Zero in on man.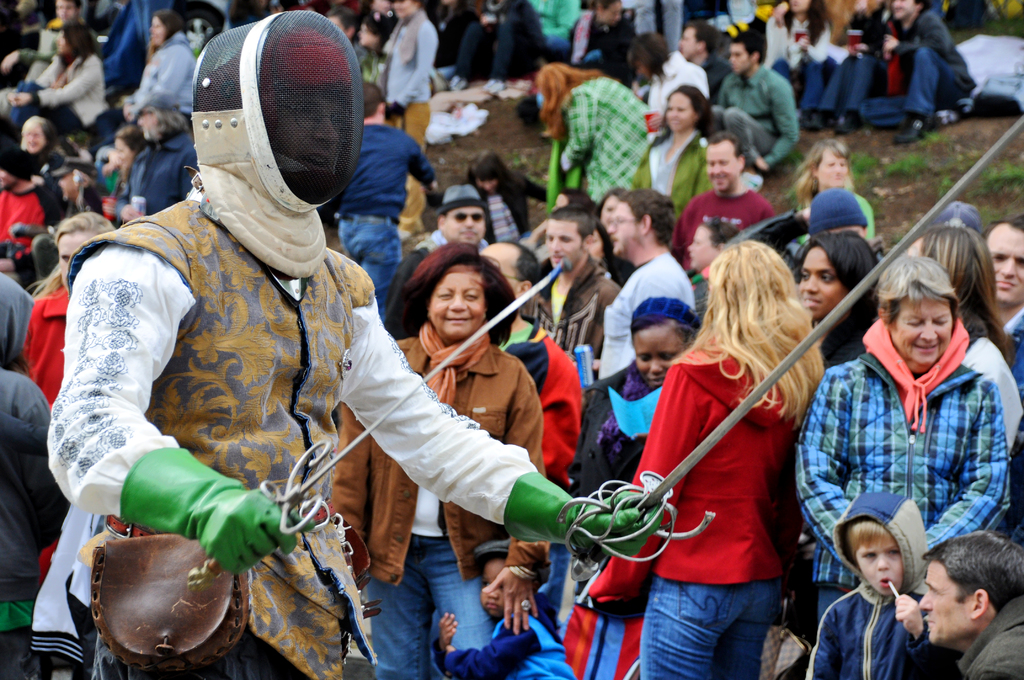
Zeroed in: [669, 131, 776, 275].
